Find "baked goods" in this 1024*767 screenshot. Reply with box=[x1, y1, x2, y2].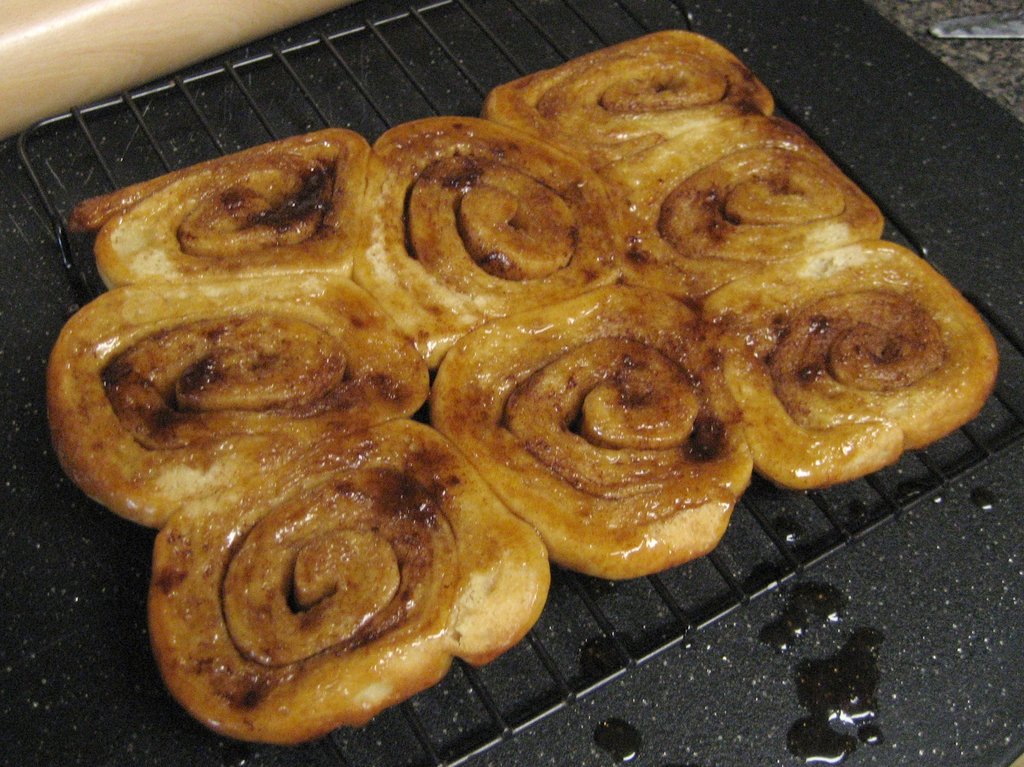
box=[356, 116, 618, 366].
